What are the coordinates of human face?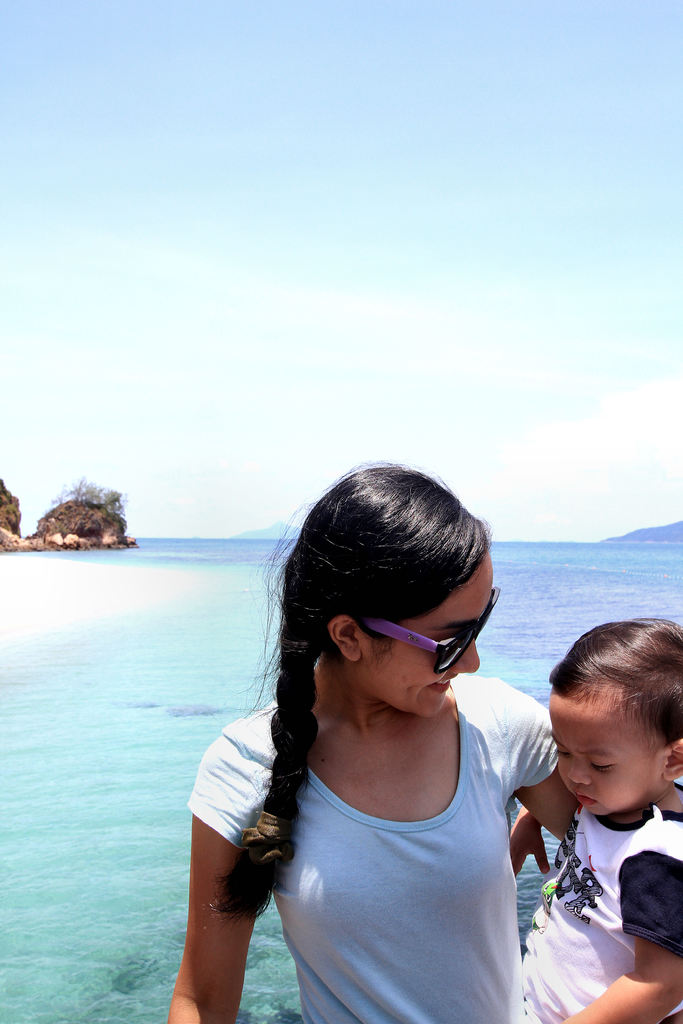
crop(375, 540, 502, 717).
